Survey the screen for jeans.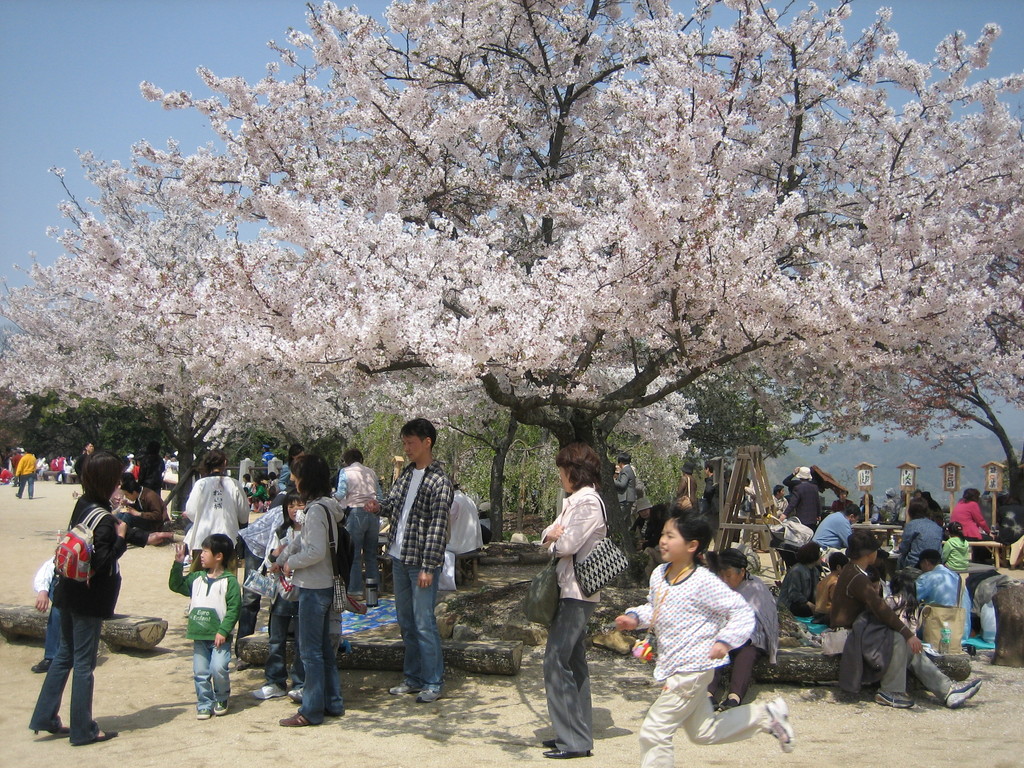
Survey found: [339,511,384,596].
